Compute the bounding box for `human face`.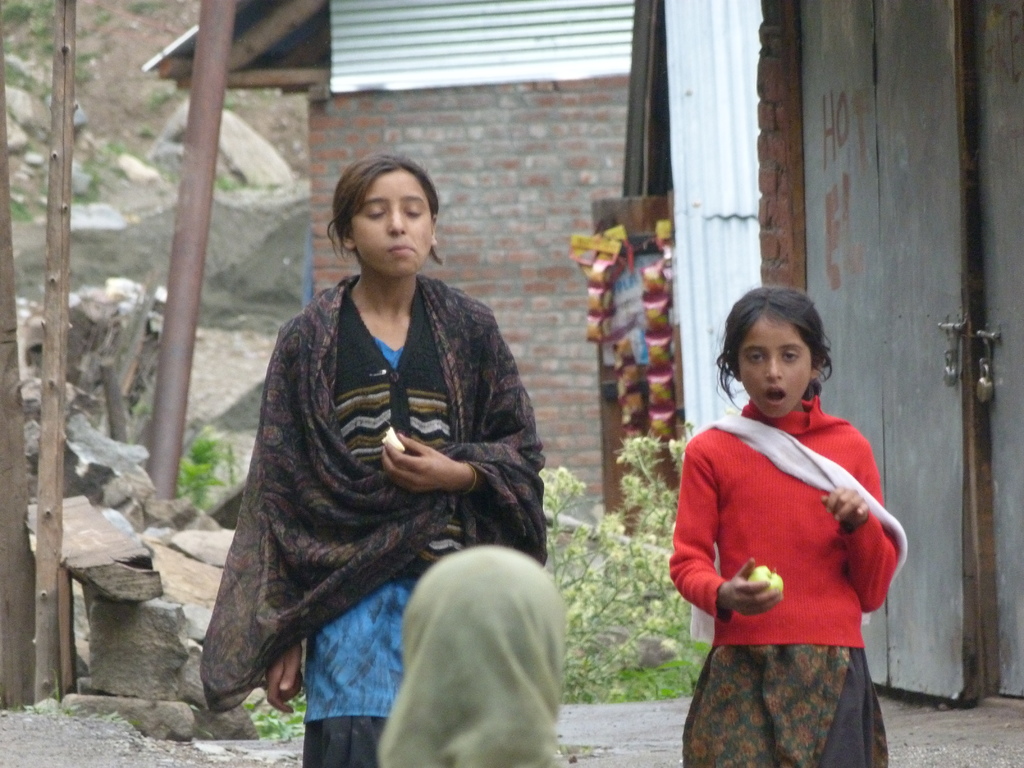
{"left": 354, "top": 177, "right": 429, "bottom": 280}.
